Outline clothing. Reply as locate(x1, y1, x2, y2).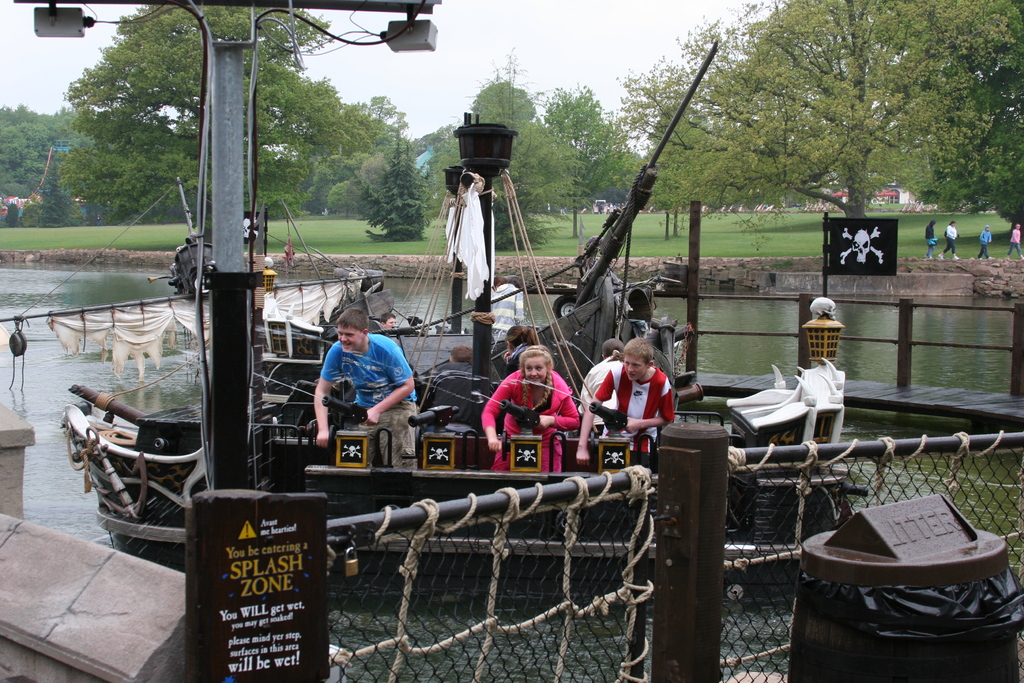
locate(483, 367, 579, 471).
